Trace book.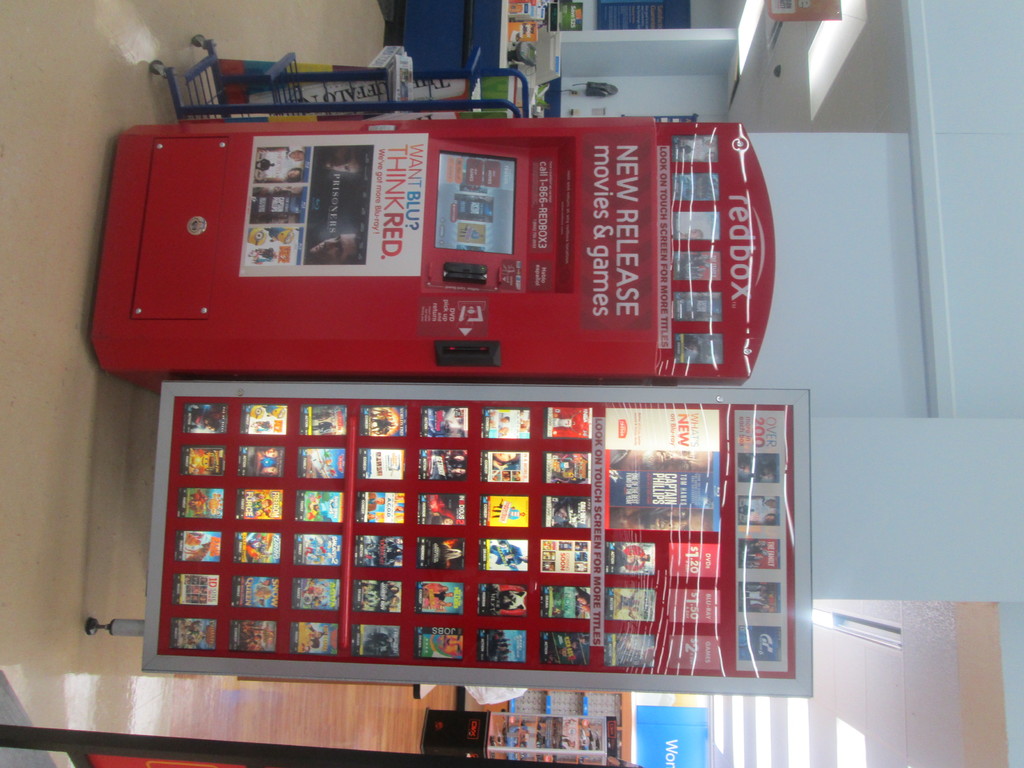
Traced to (415, 447, 465, 479).
